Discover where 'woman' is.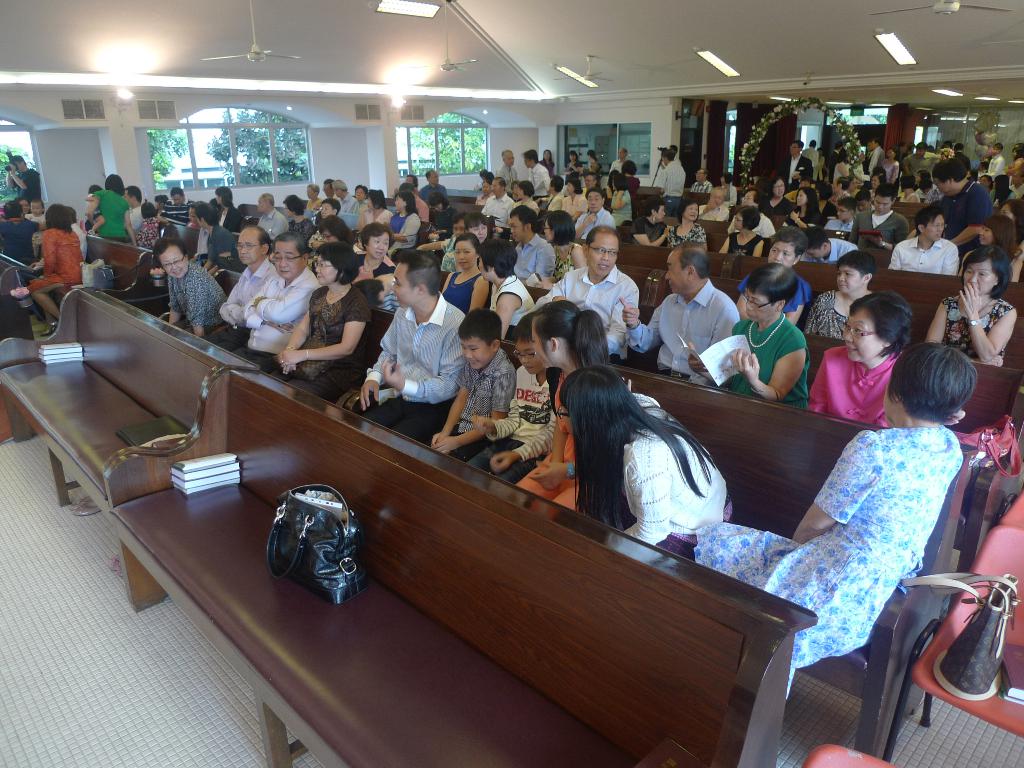
Discovered at bbox=[463, 214, 490, 244].
